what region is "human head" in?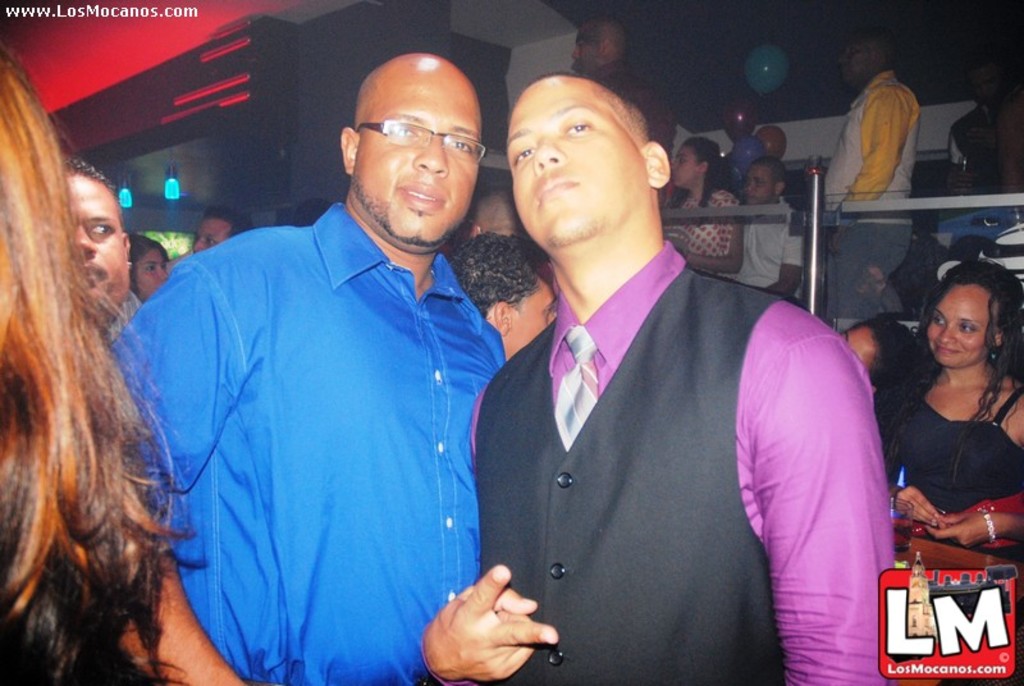
<box>504,74,671,251</box>.
